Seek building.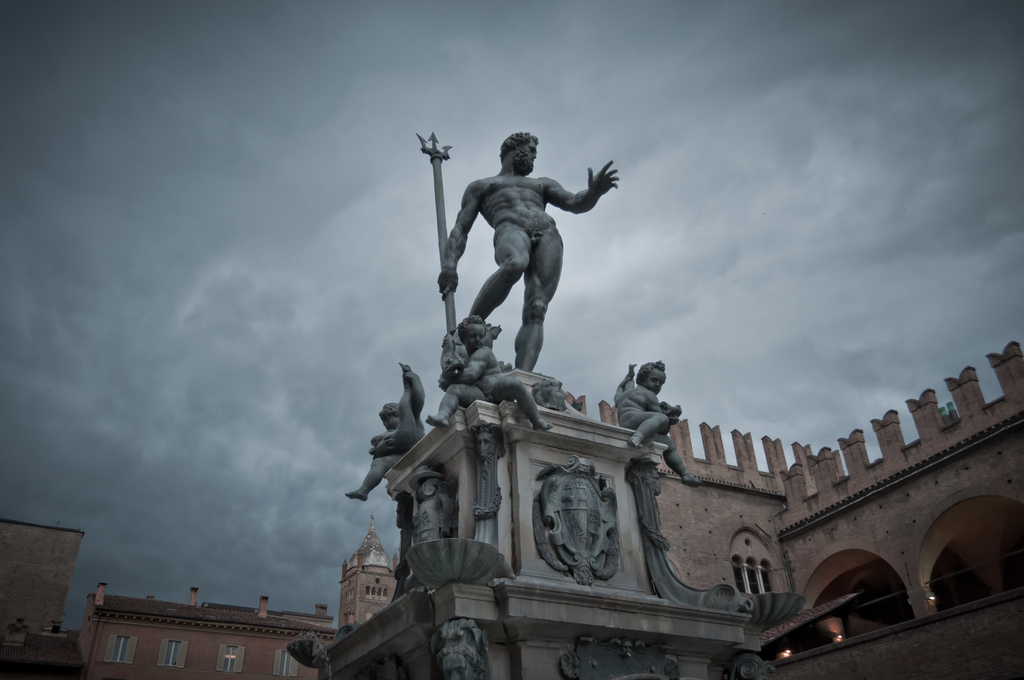
{"left": 0, "top": 339, "right": 1023, "bottom": 679}.
